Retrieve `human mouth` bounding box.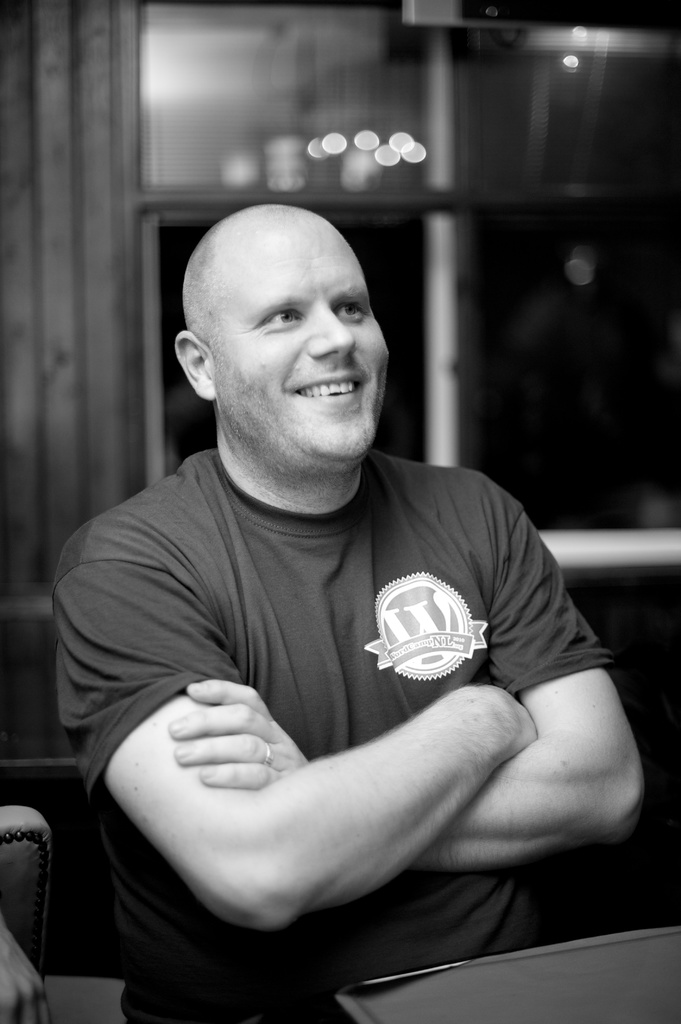
Bounding box: (left=282, top=362, right=372, bottom=410).
